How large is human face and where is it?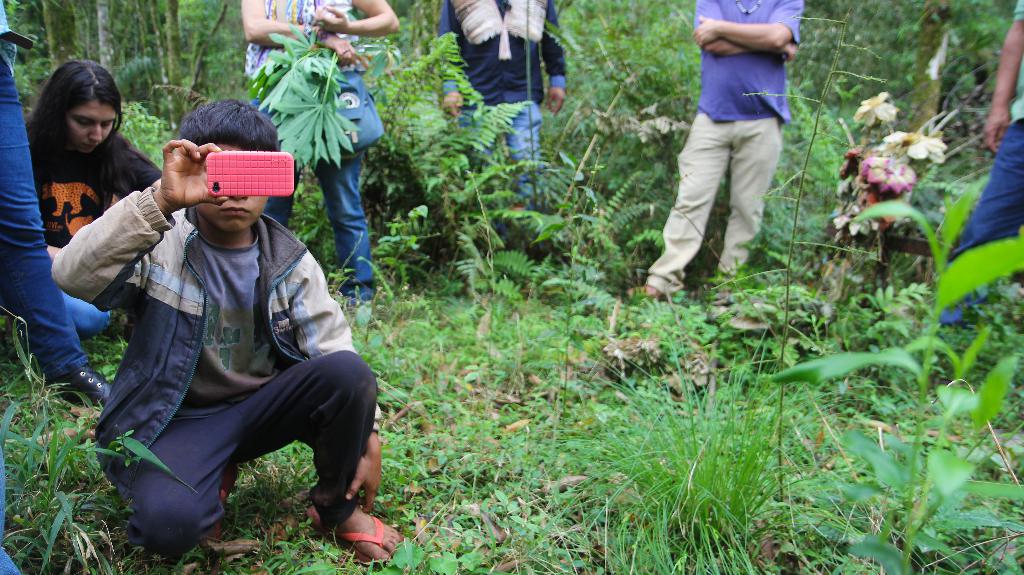
Bounding box: region(66, 94, 117, 154).
